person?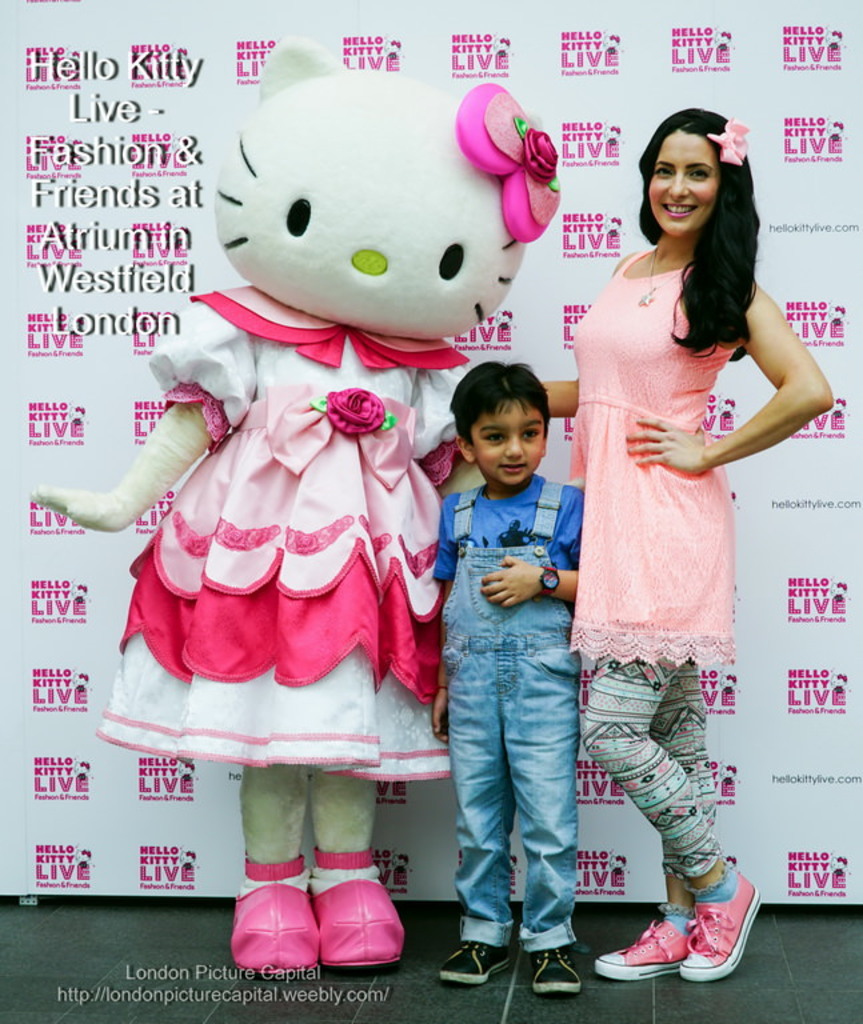
[x1=535, y1=101, x2=834, y2=980]
